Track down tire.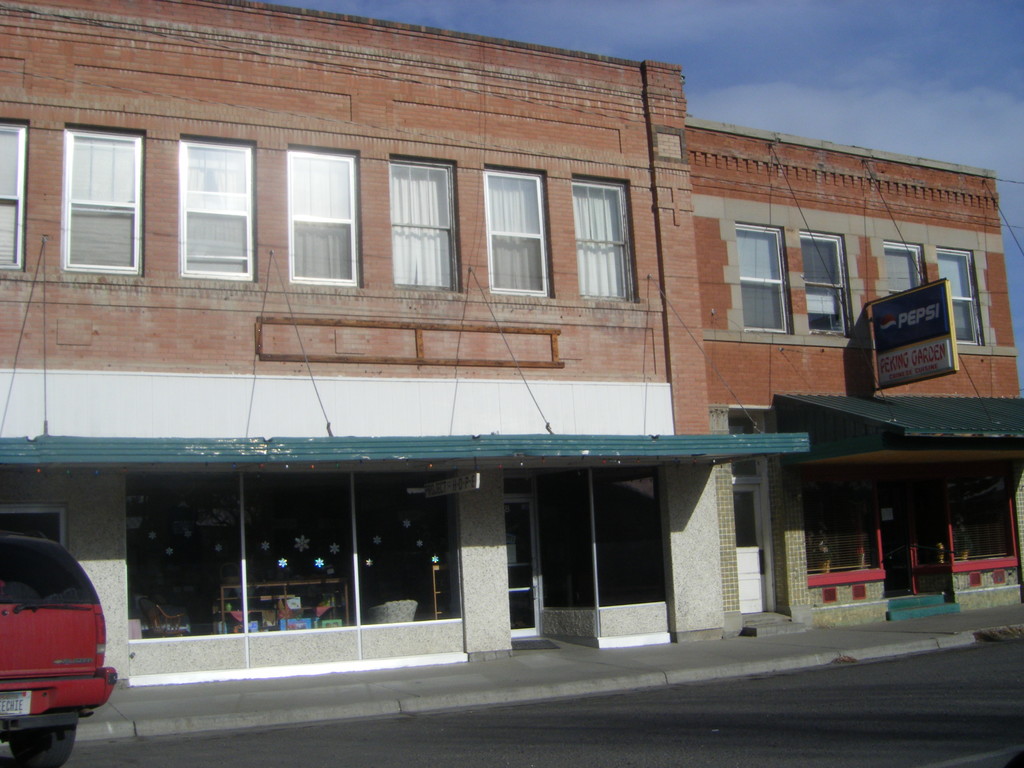
Tracked to [4,728,76,767].
